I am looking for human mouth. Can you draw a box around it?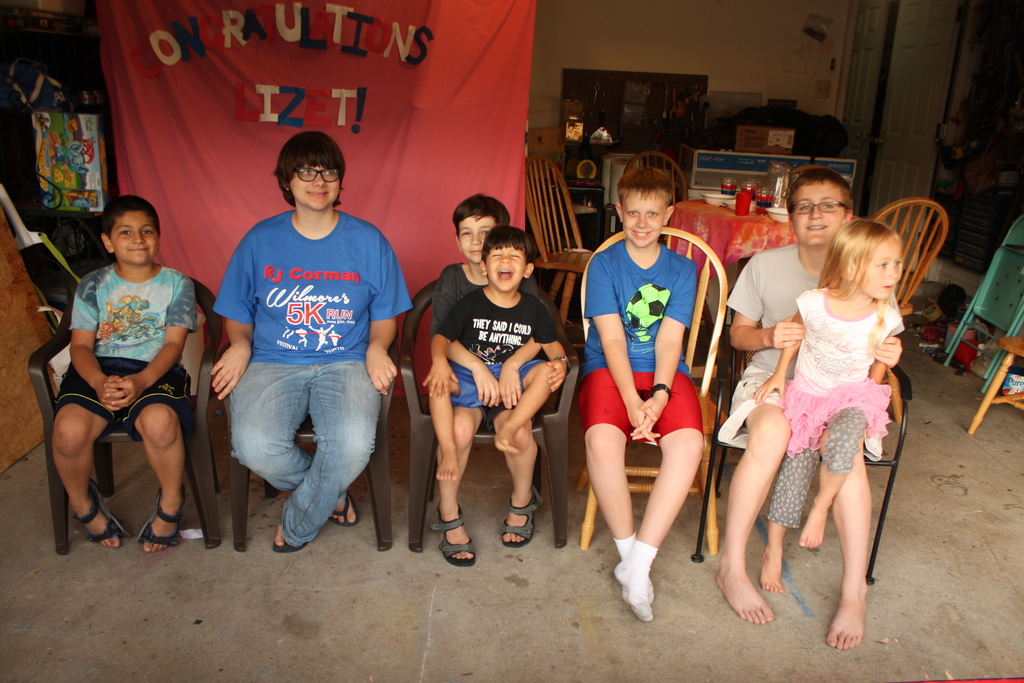
Sure, the bounding box is {"left": 303, "top": 187, "right": 332, "bottom": 200}.
